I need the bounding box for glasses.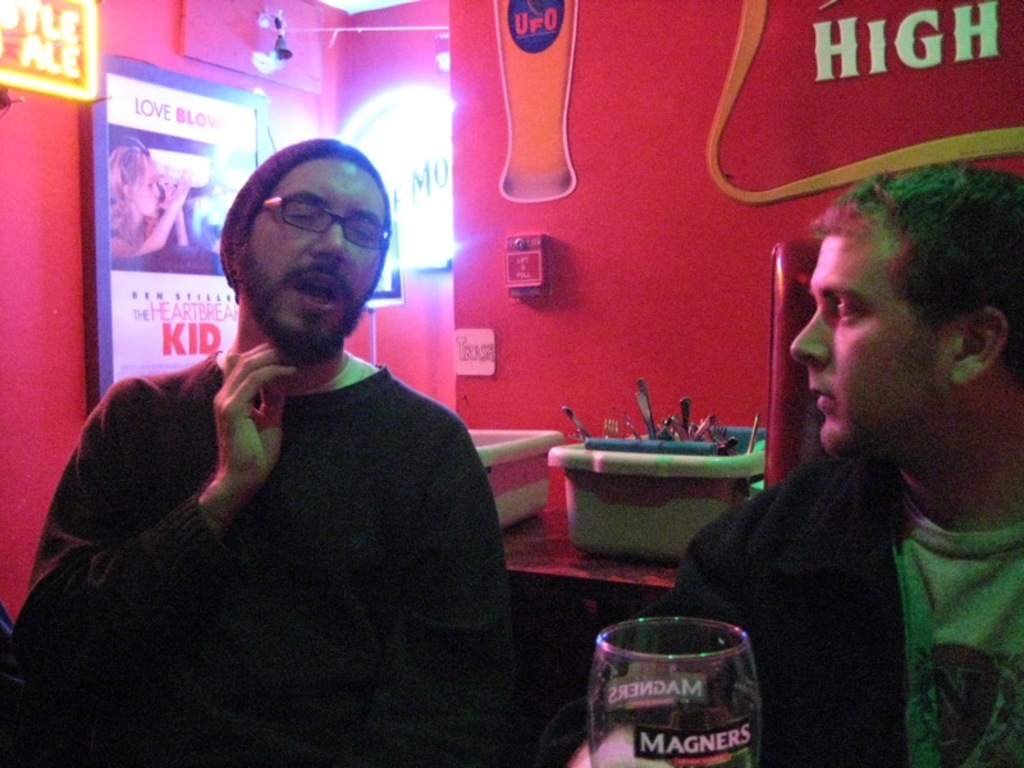
Here it is: crop(234, 196, 376, 250).
